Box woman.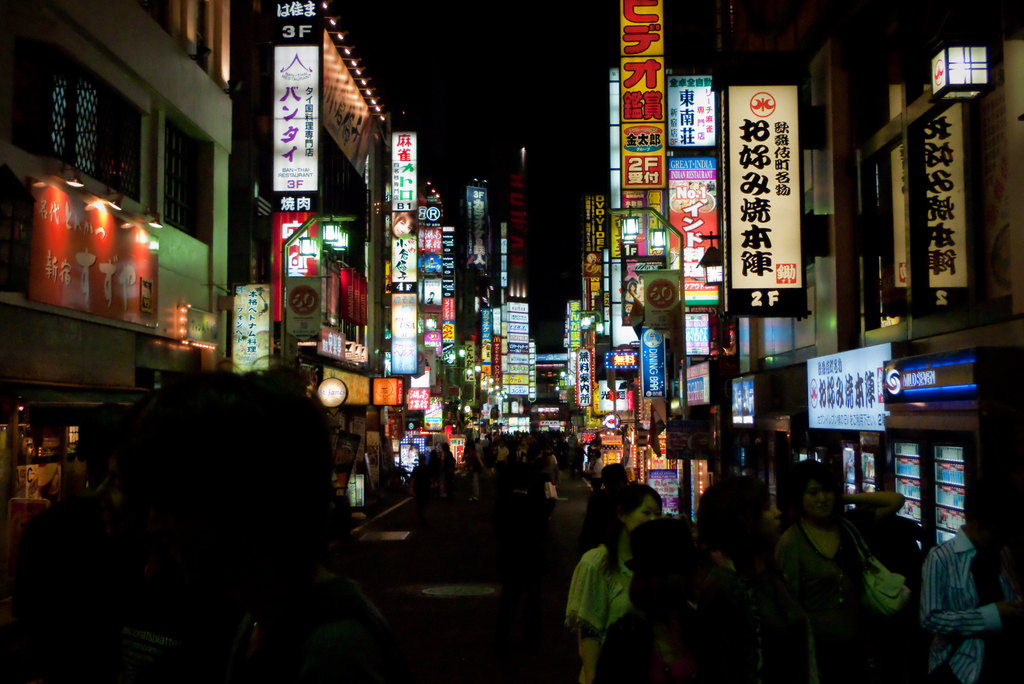
box=[705, 472, 806, 682].
